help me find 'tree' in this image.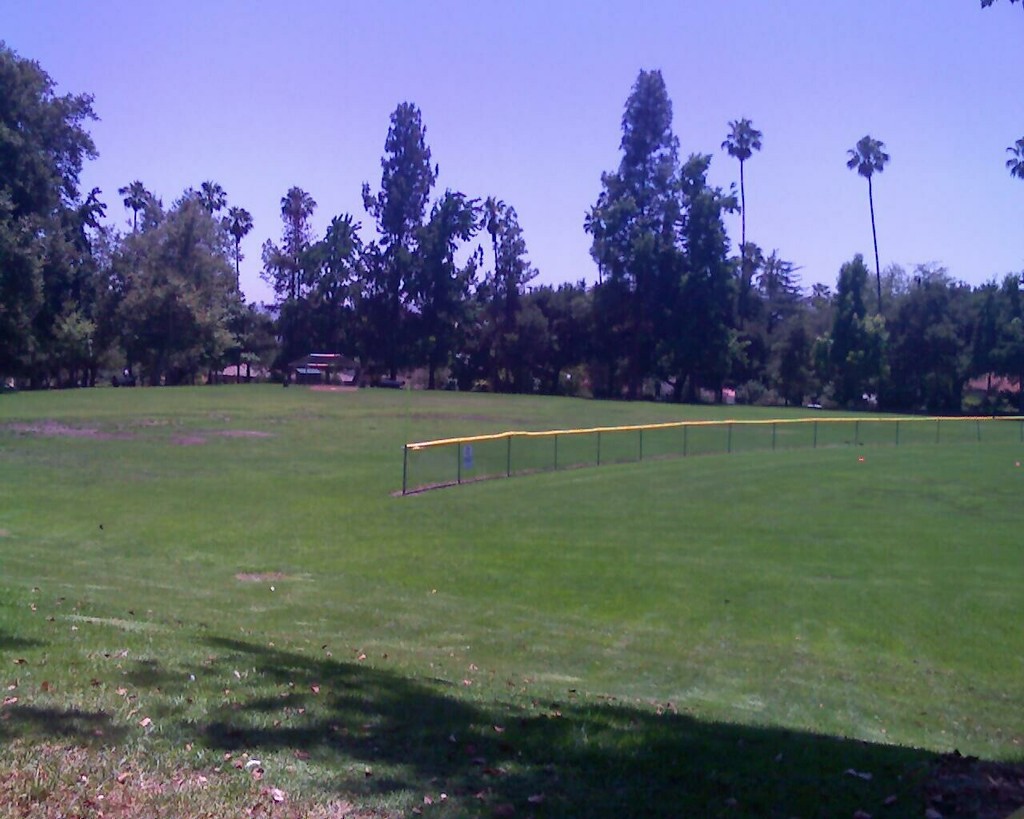
Found it: l=0, t=43, r=101, b=351.
